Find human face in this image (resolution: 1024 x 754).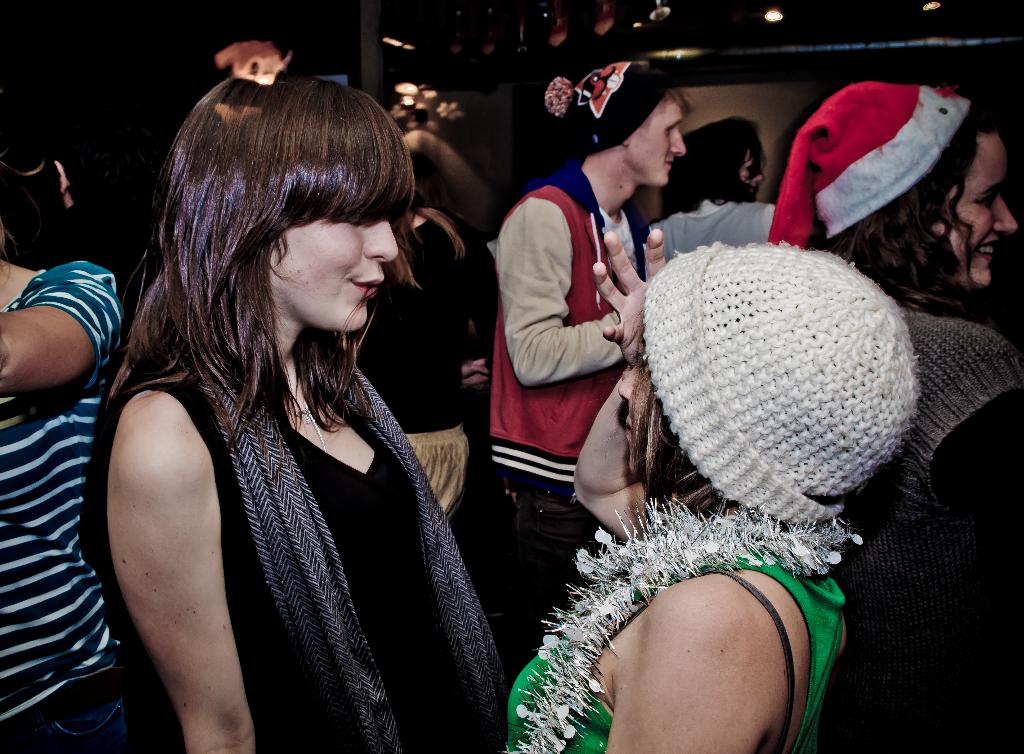
(x1=631, y1=94, x2=682, y2=182).
